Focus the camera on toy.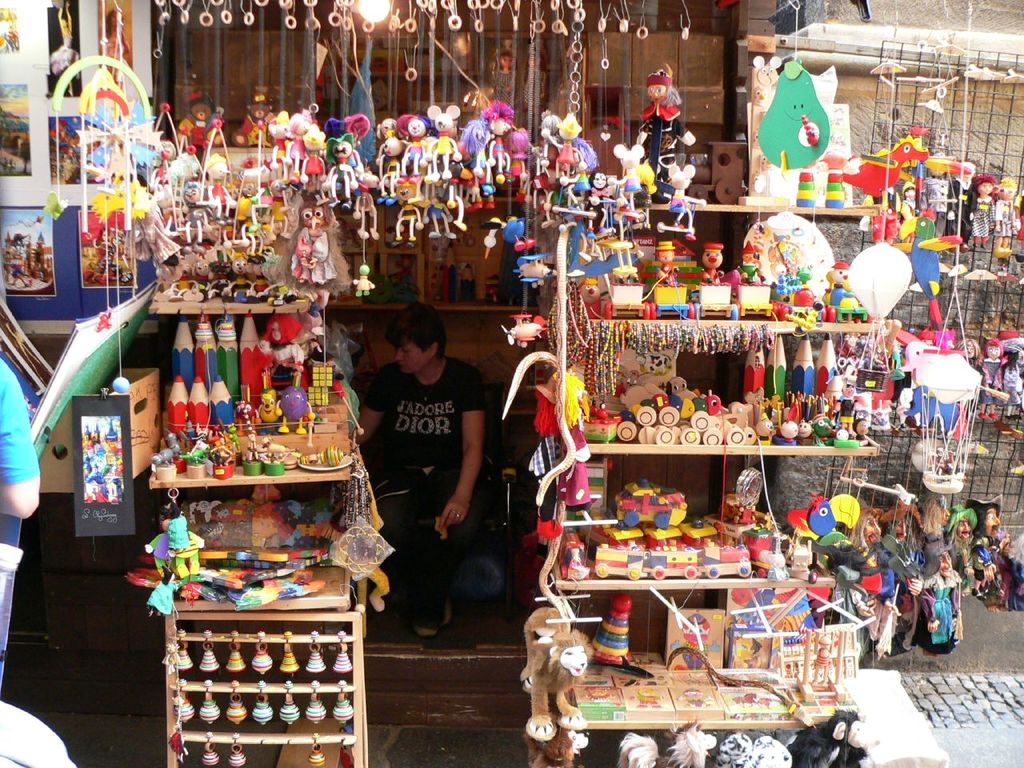
Focus region: [x1=646, y1=530, x2=698, y2=578].
